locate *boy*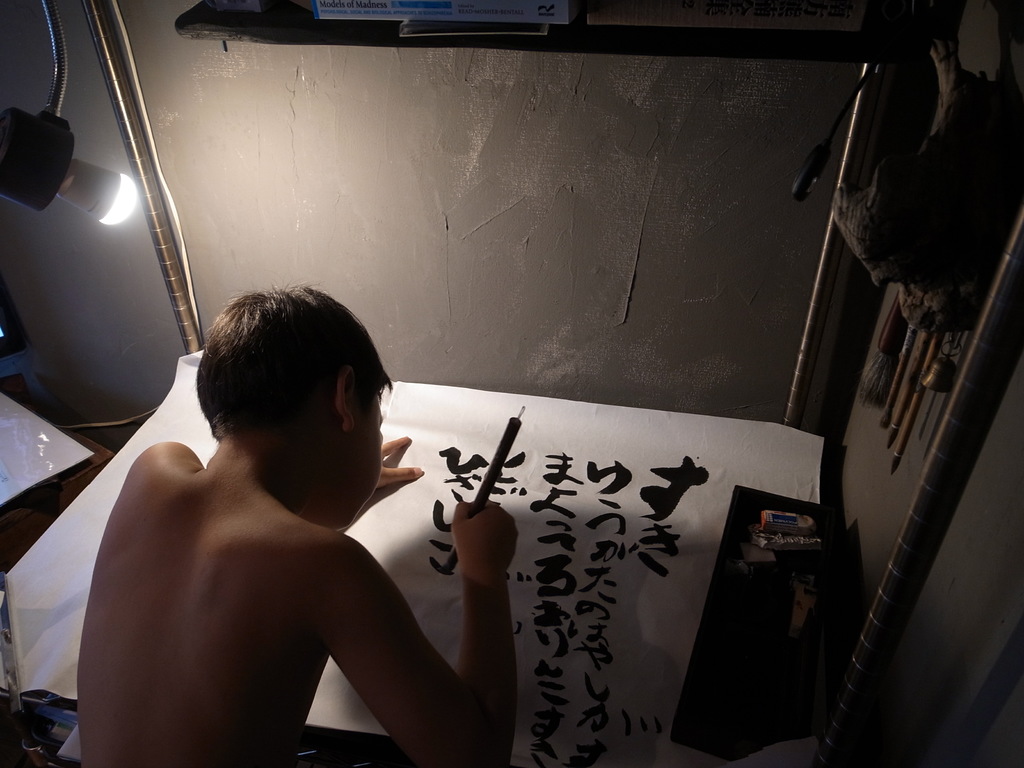
box=[79, 259, 485, 760]
